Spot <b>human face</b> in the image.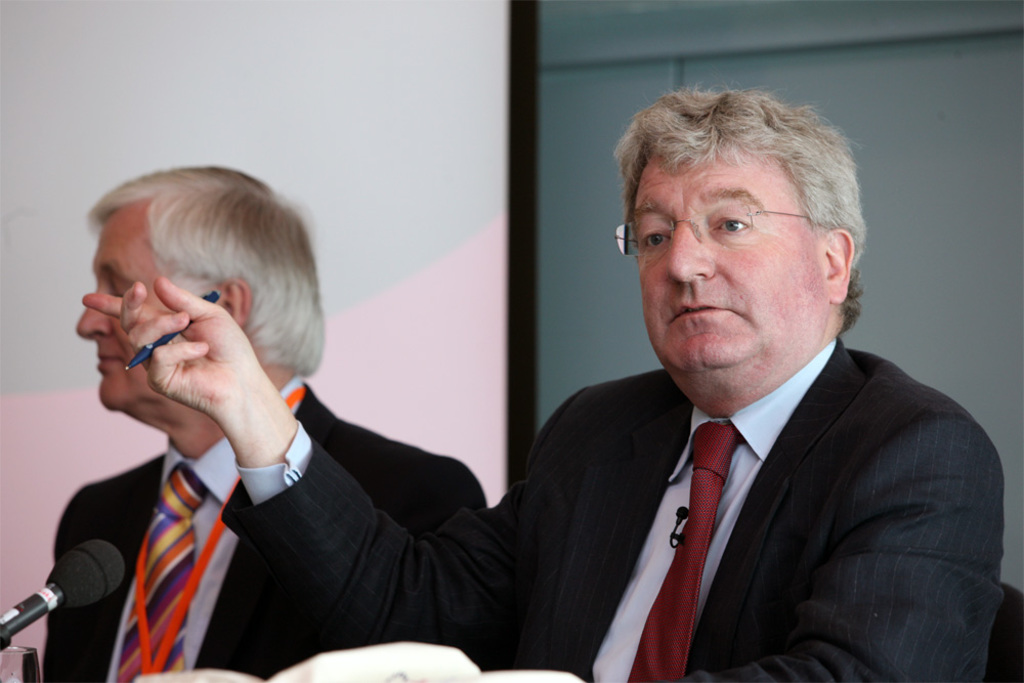
<b>human face</b> found at 633 154 816 370.
